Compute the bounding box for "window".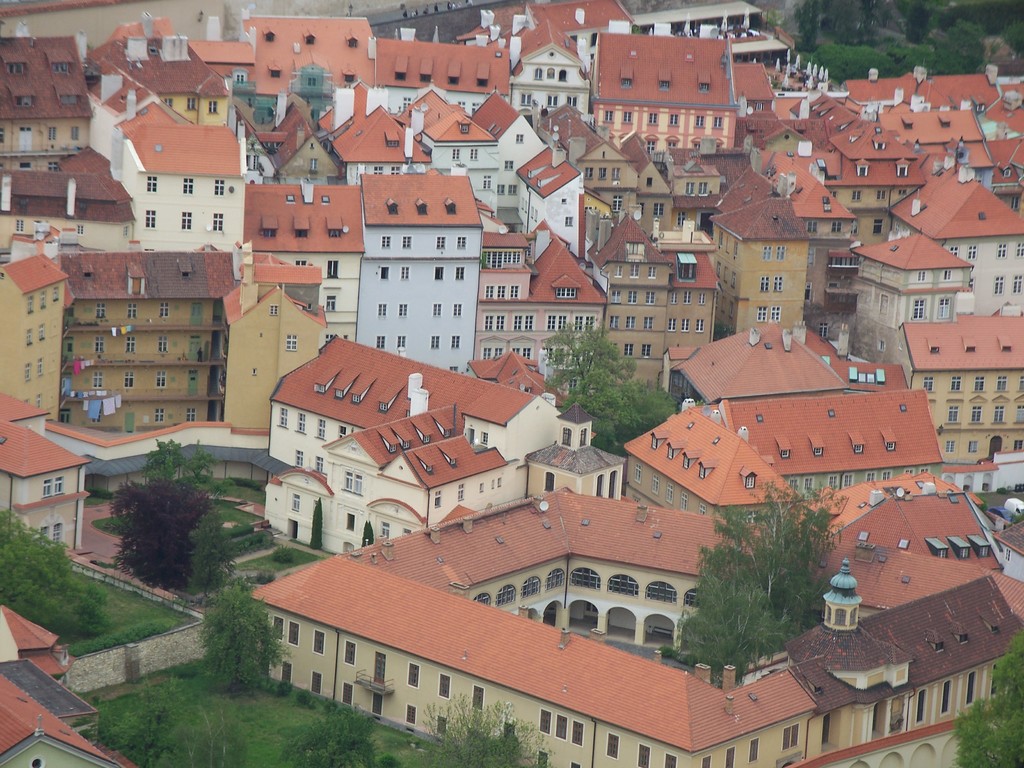
(144,172,156,193).
